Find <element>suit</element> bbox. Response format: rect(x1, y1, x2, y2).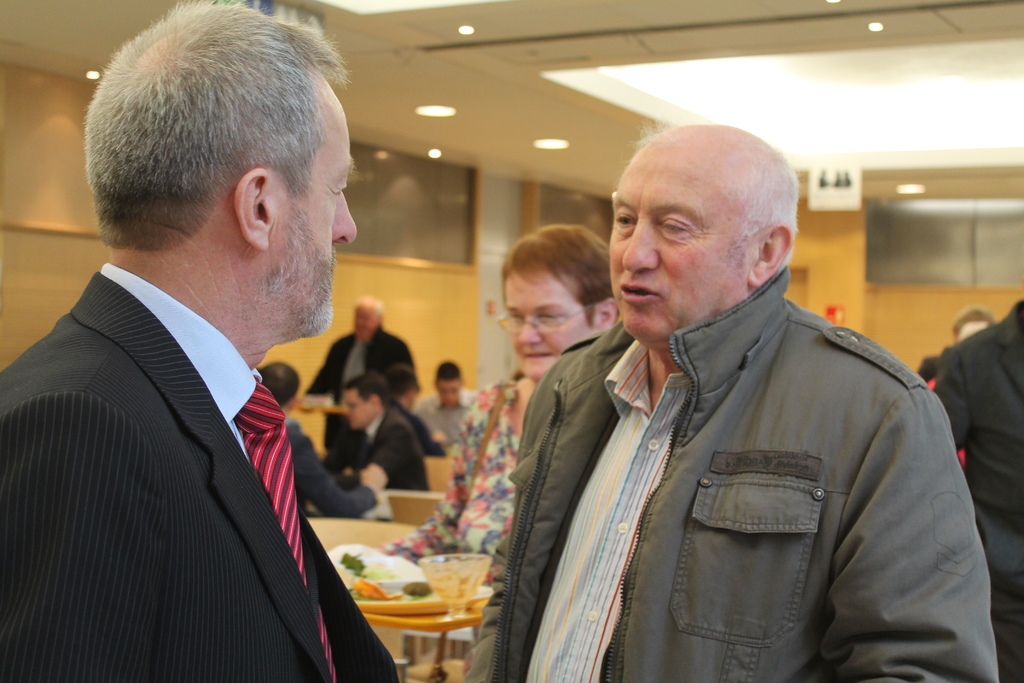
rect(916, 302, 1023, 682).
